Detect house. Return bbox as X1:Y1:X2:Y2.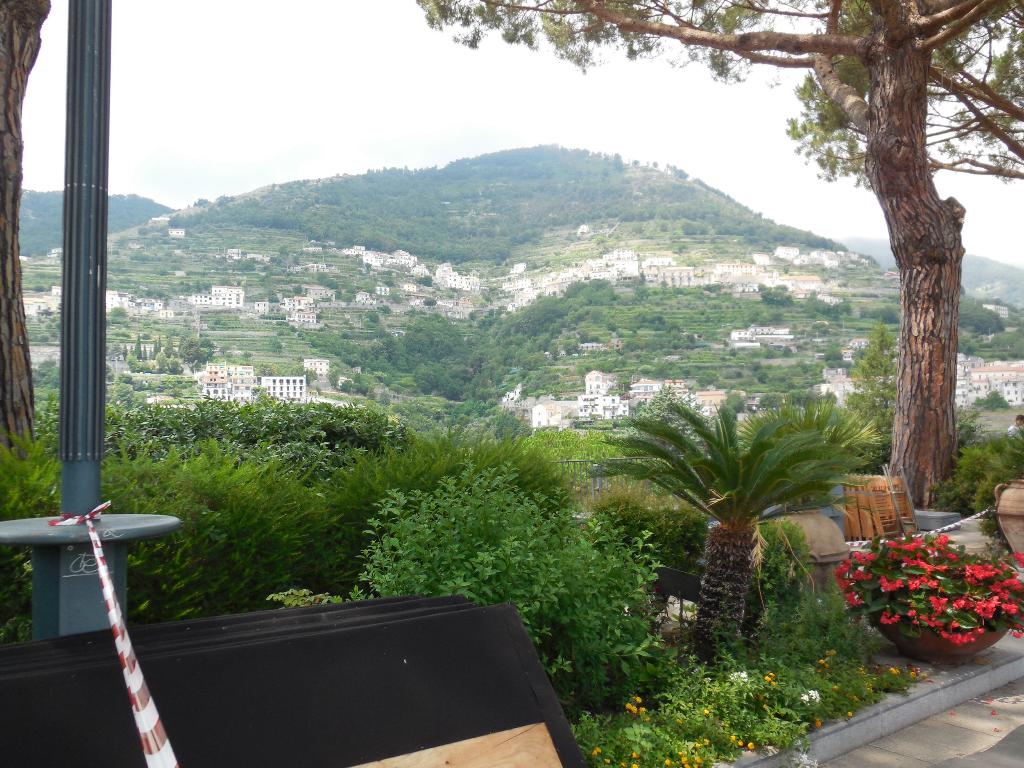
197:364:255:402.
